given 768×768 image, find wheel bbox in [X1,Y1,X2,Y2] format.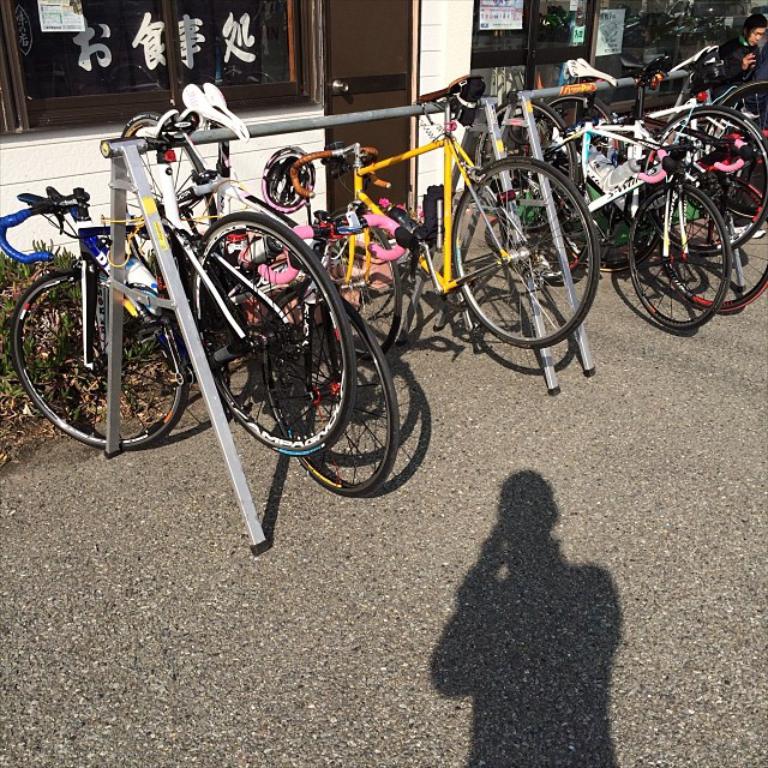
[295,294,398,498].
